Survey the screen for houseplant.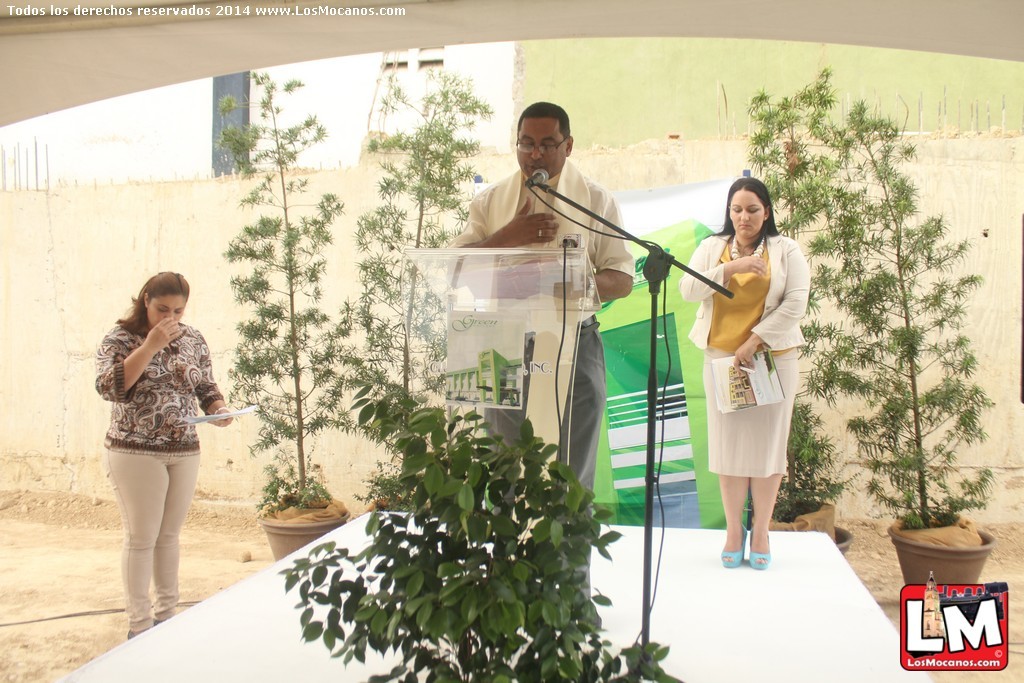
Survey found: detection(264, 384, 688, 682).
